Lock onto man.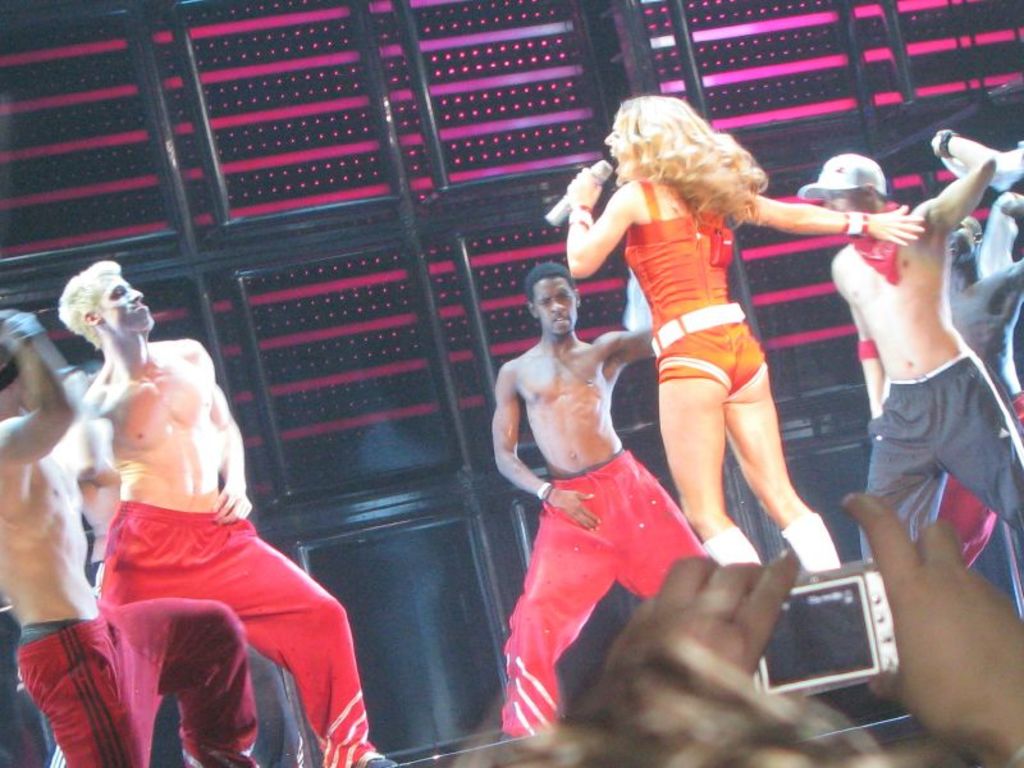
Locked: detection(91, 256, 389, 767).
